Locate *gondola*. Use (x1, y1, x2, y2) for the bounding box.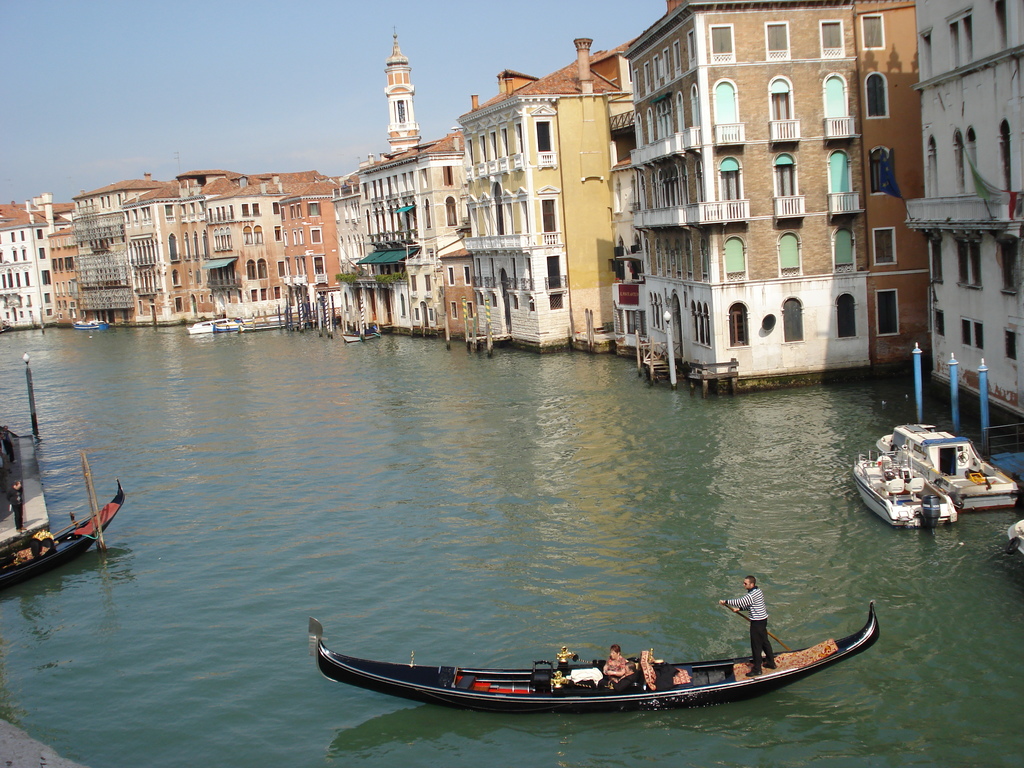
(0, 471, 129, 601).
